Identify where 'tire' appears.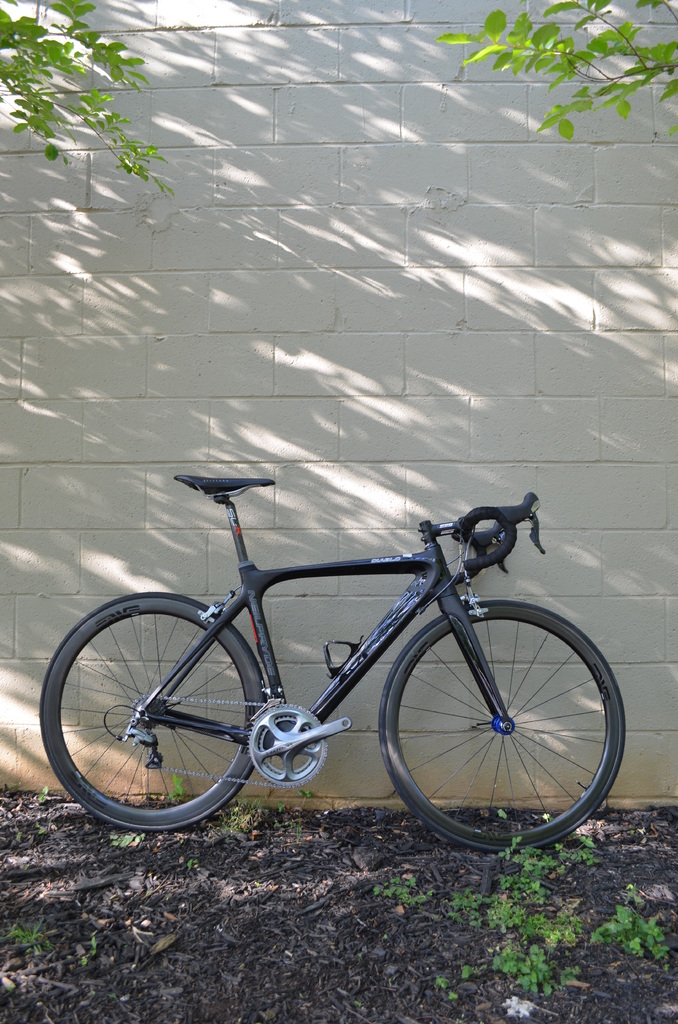
Appears at rect(373, 582, 615, 846).
